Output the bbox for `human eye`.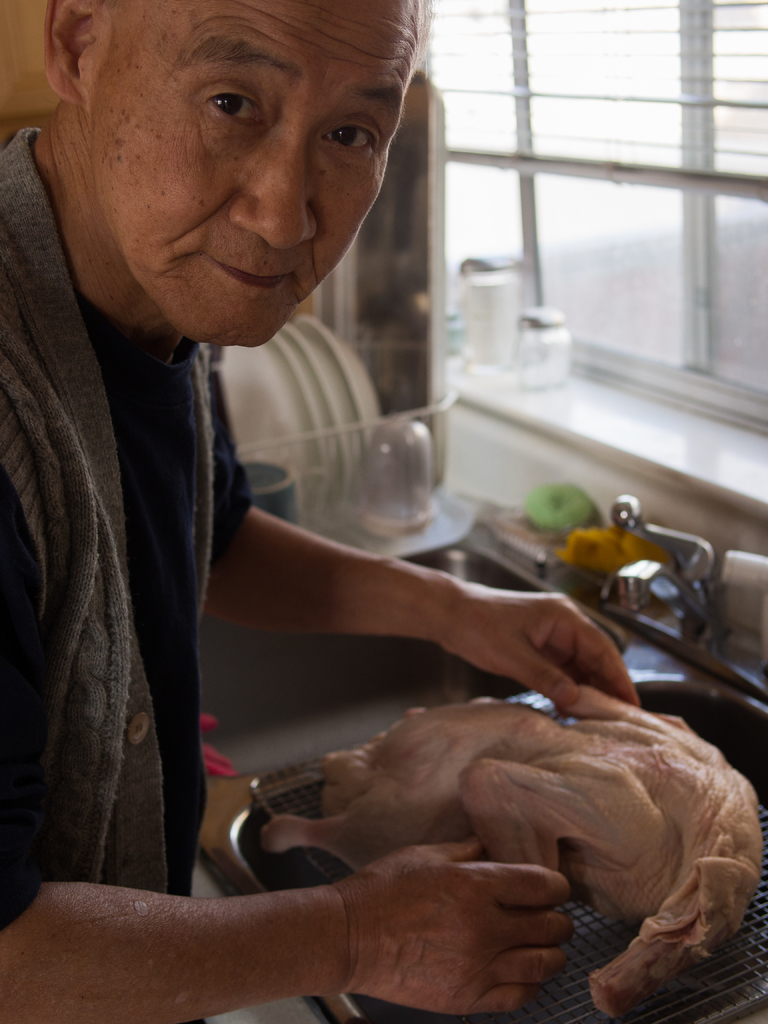
box(322, 116, 383, 161).
